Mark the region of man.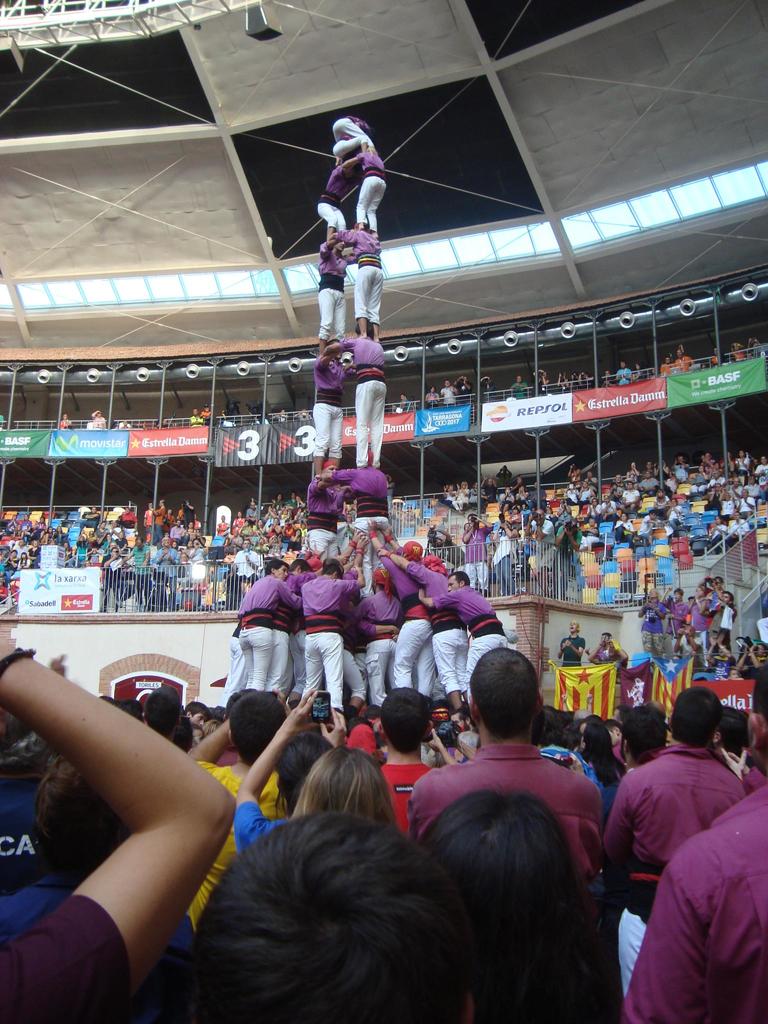
Region: BBox(613, 358, 634, 384).
